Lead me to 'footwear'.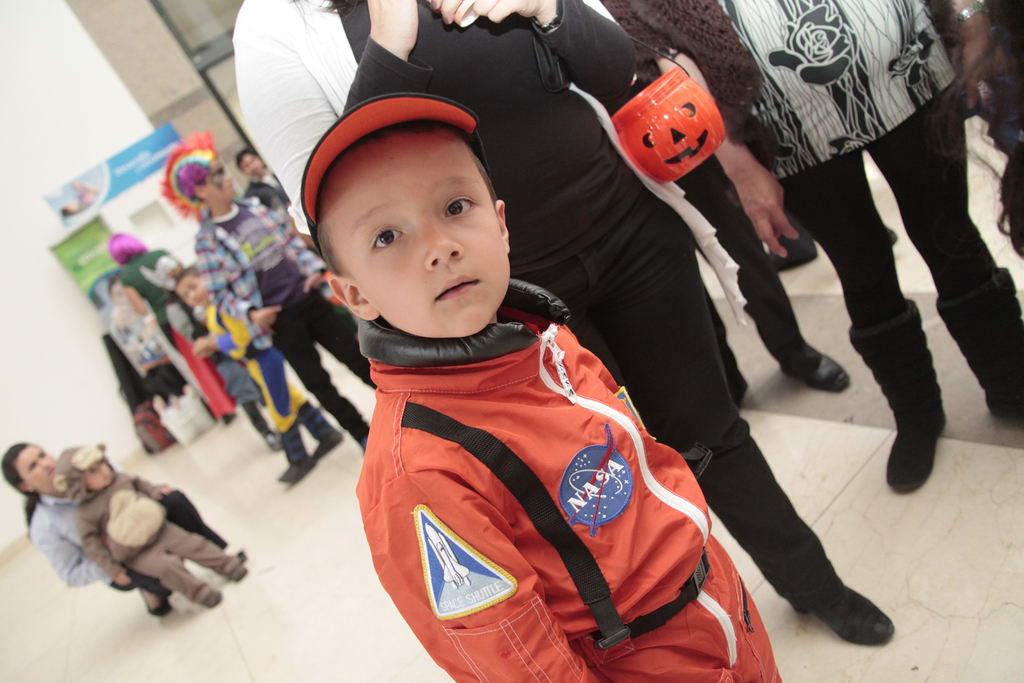
Lead to x1=780 y1=575 x2=897 y2=646.
